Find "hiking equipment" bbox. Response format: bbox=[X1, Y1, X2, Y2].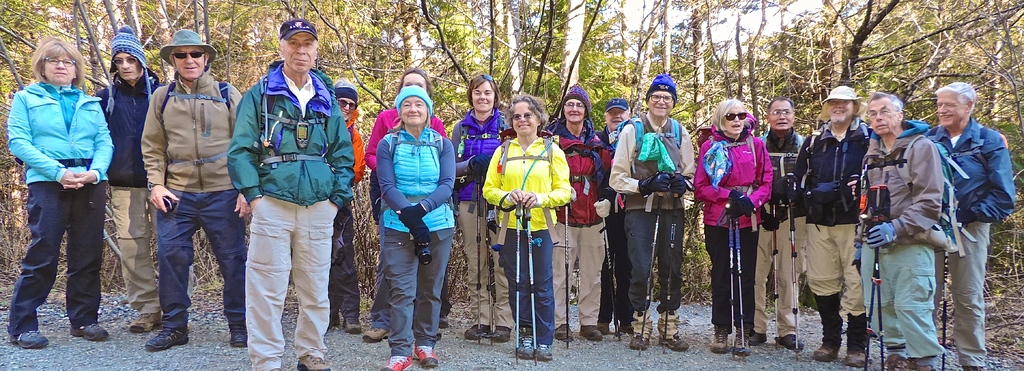
bbox=[495, 129, 554, 169].
